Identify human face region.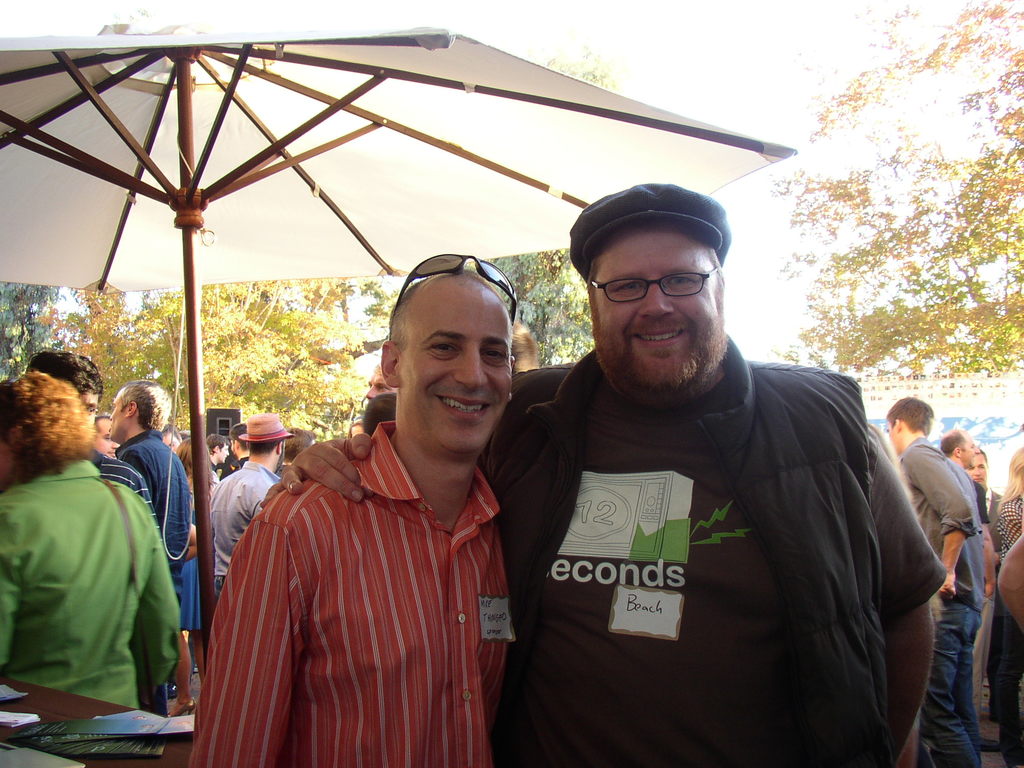
Region: (x1=589, y1=220, x2=721, y2=397).
